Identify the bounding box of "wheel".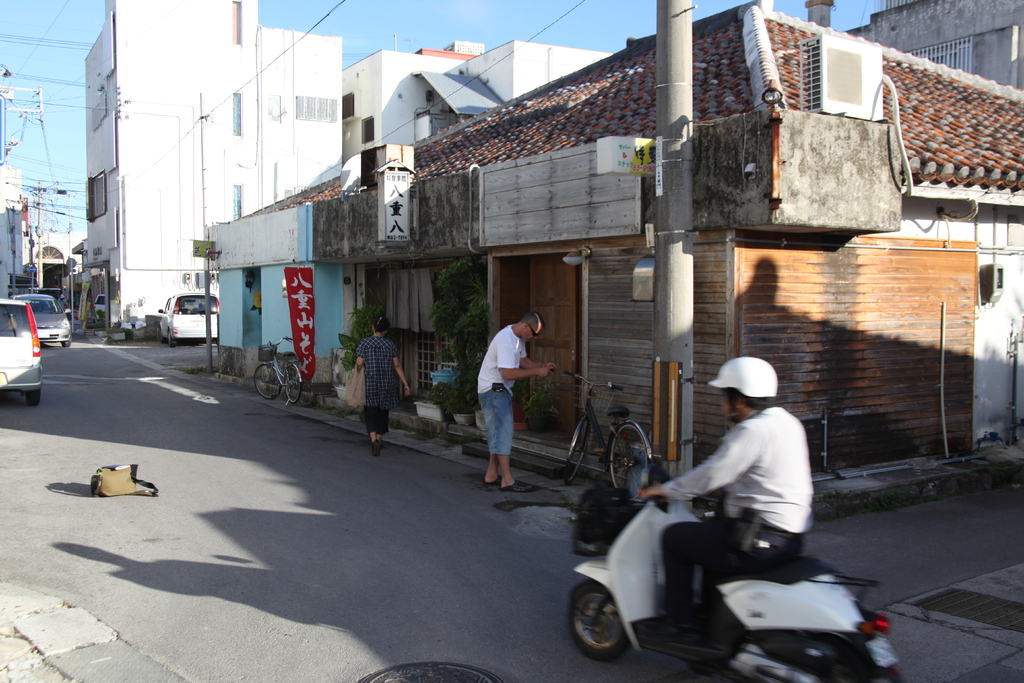
286,365,301,403.
